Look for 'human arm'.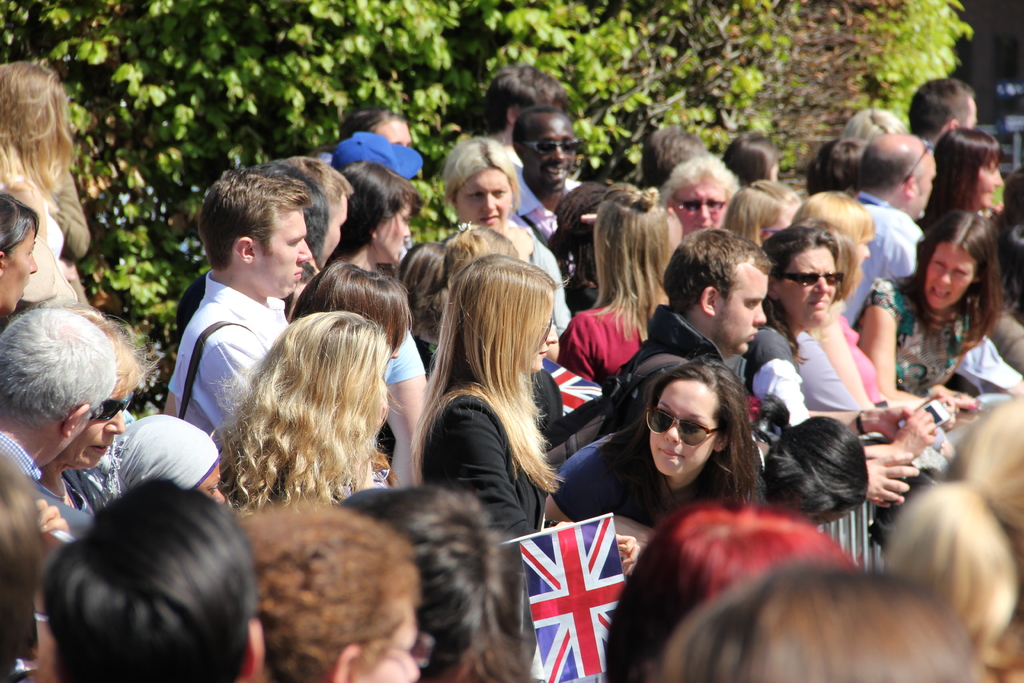
Found: detection(617, 534, 644, 571).
